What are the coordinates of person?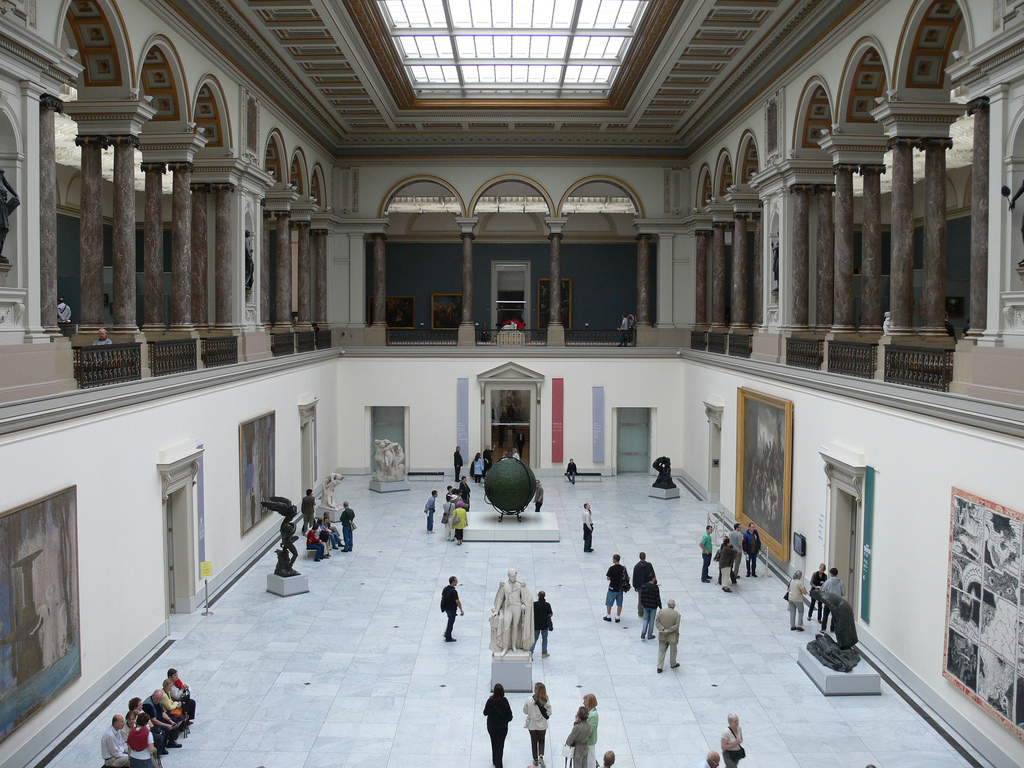
locate(1002, 181, 1023, 267).
